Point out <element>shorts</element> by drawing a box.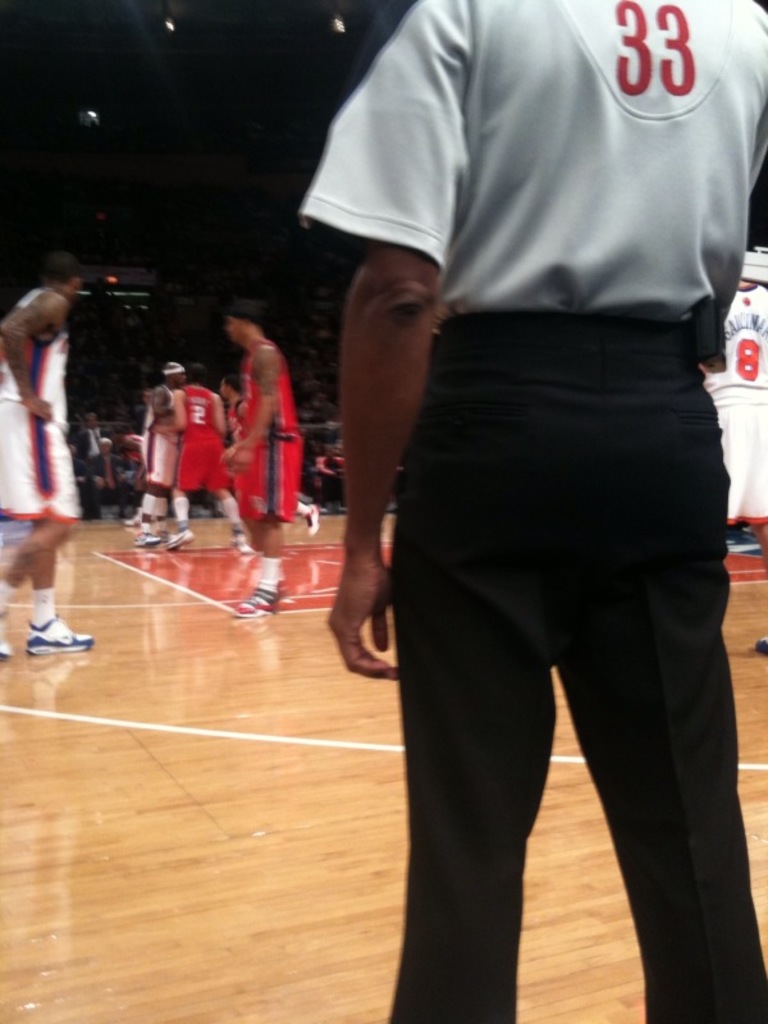
175, 438, 229, 490.
